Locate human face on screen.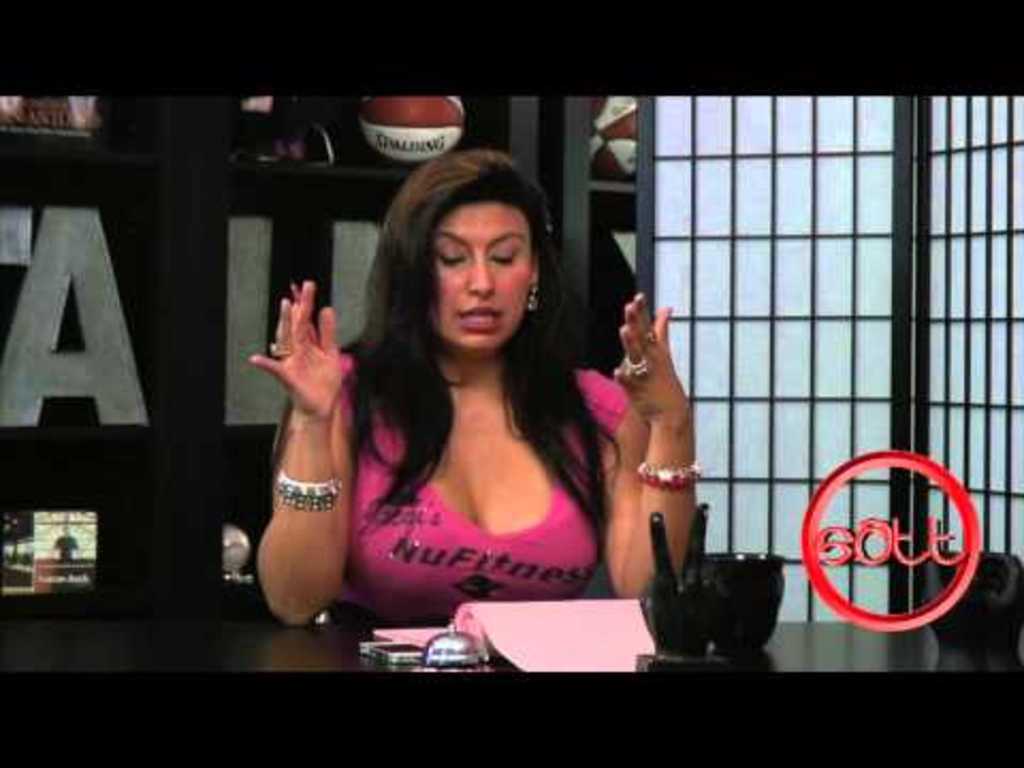
On screen at 439:205:527:343.
